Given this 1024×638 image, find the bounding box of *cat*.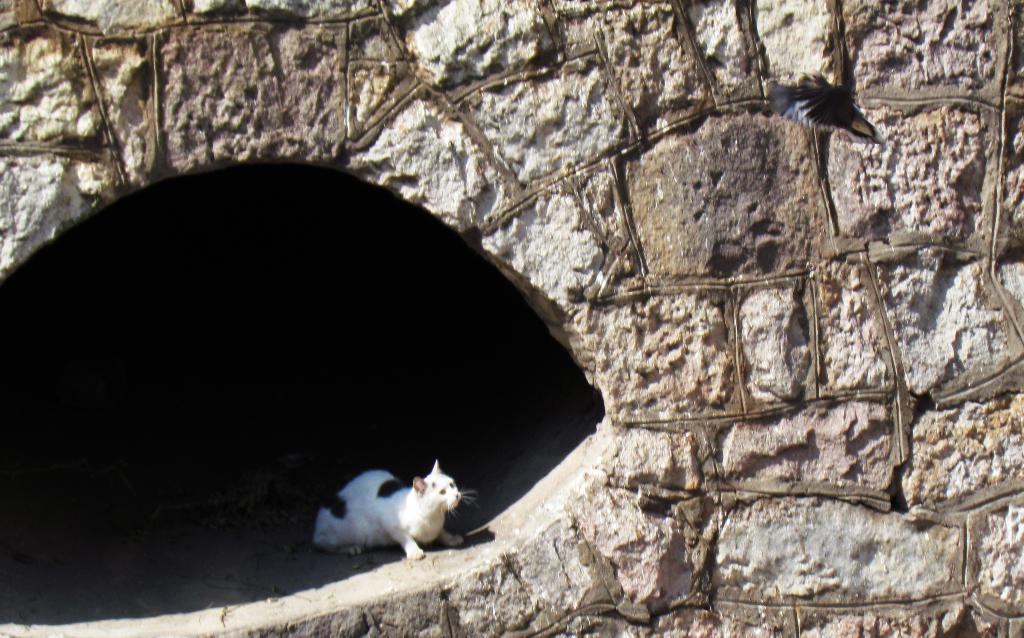
310/459/479/559.
